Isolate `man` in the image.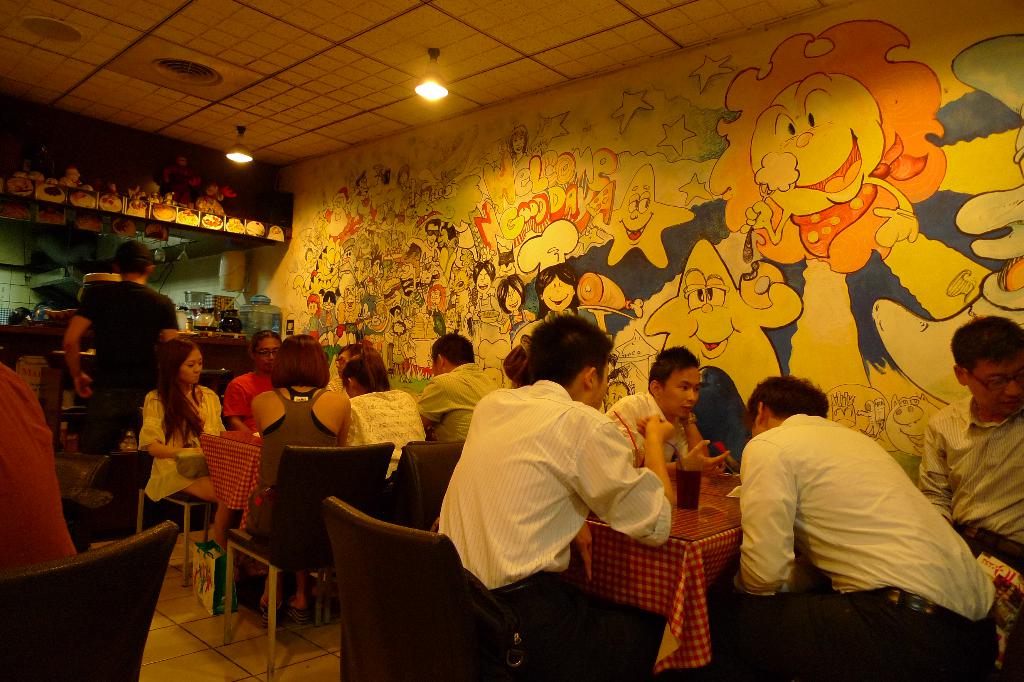
Isolated region: 604,347,732,473.
